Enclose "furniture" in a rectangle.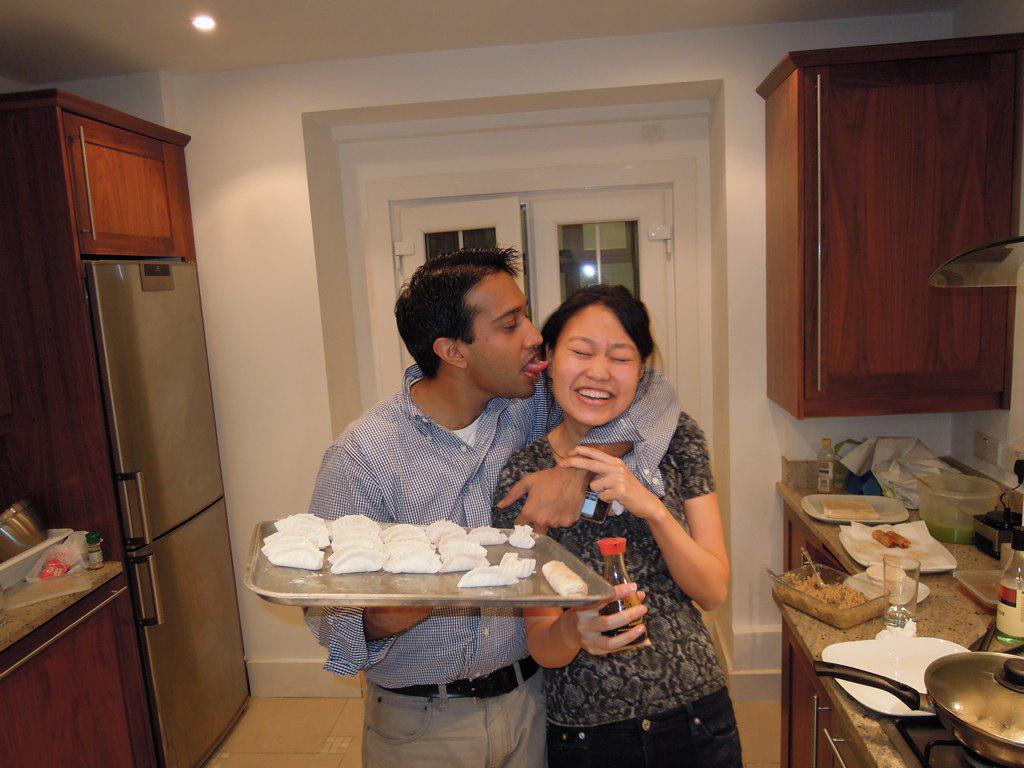
bbox=[0, 92, 197, 767].
